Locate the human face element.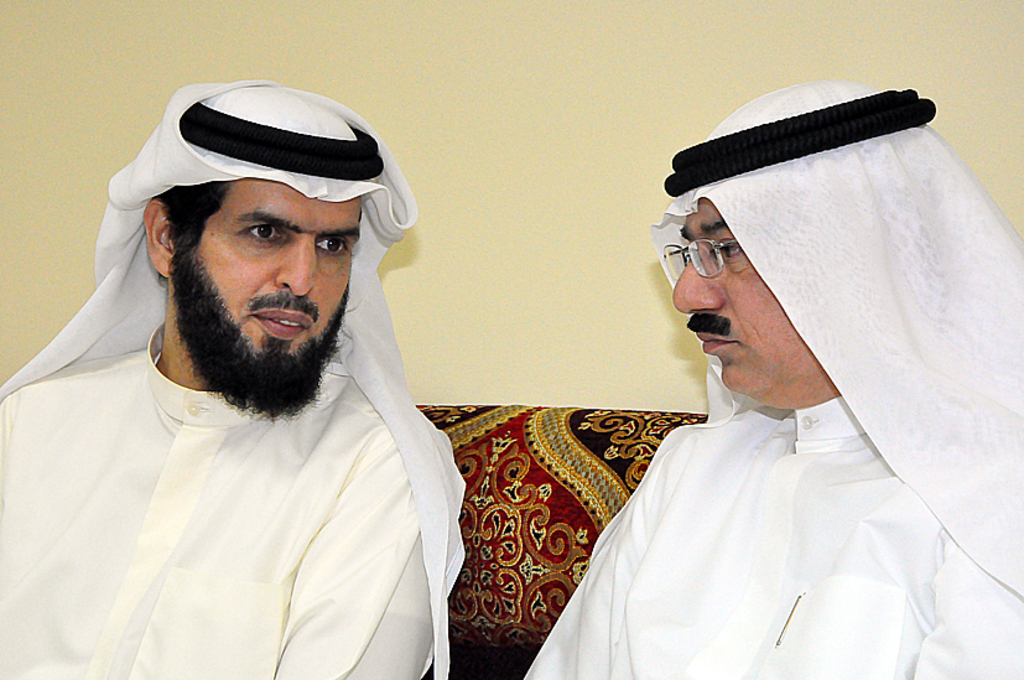
Element bbox: BBox(166, 180, 367, 417).
